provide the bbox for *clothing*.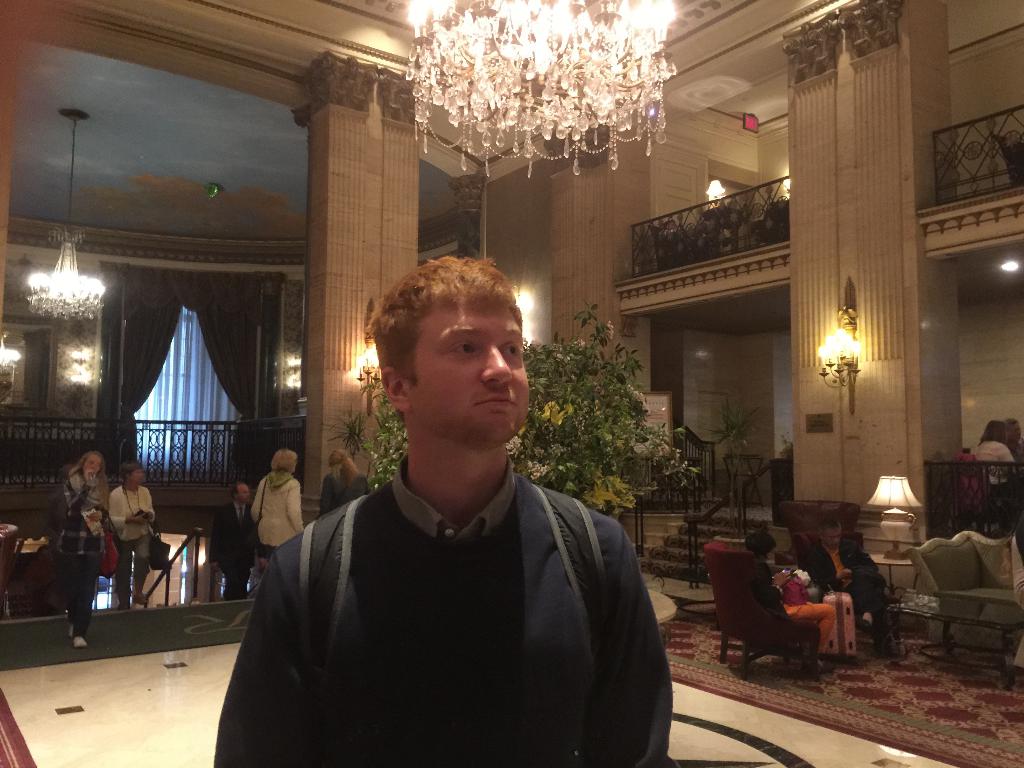
locate(323, 463, 371, 515).
